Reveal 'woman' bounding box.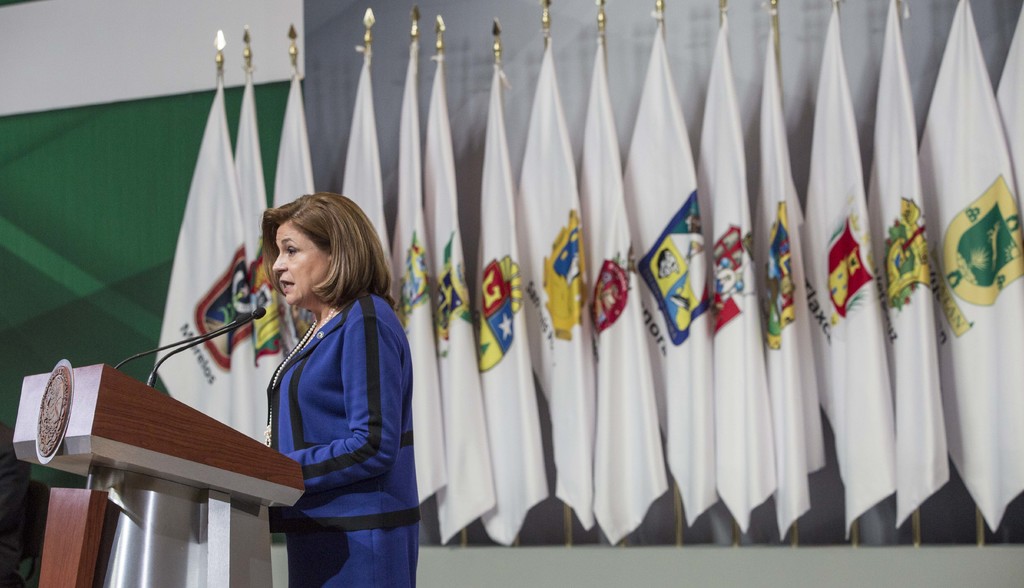
Revealed: select_region(265, 197, 406, 587).
